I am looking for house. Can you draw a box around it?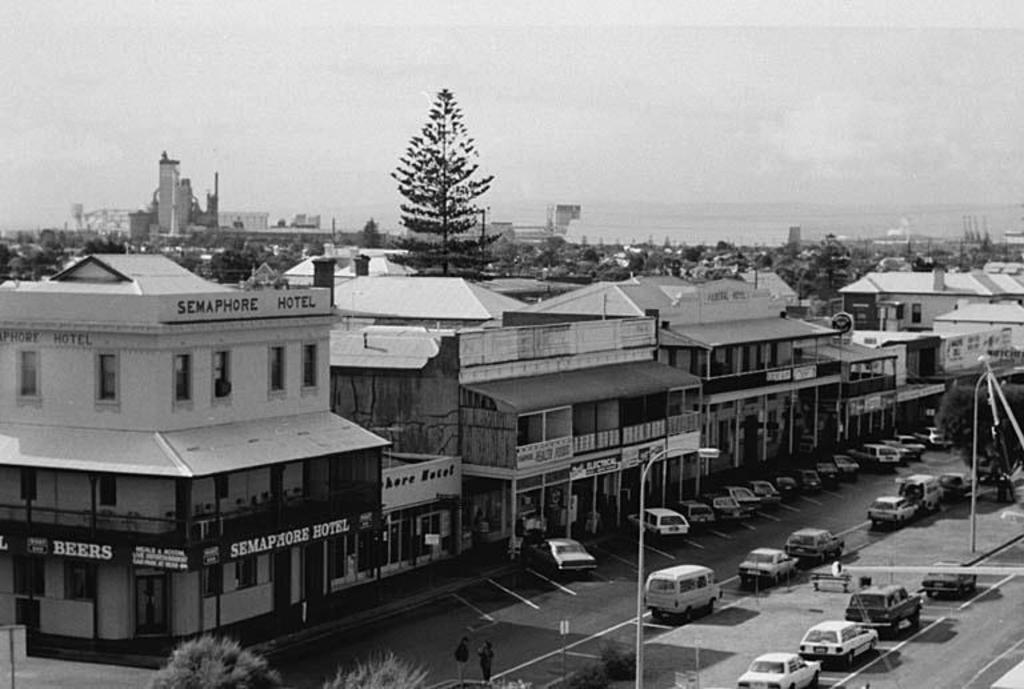
Sure, the bounding box is [x1=284, y1=211, x2=316, y2=235].
